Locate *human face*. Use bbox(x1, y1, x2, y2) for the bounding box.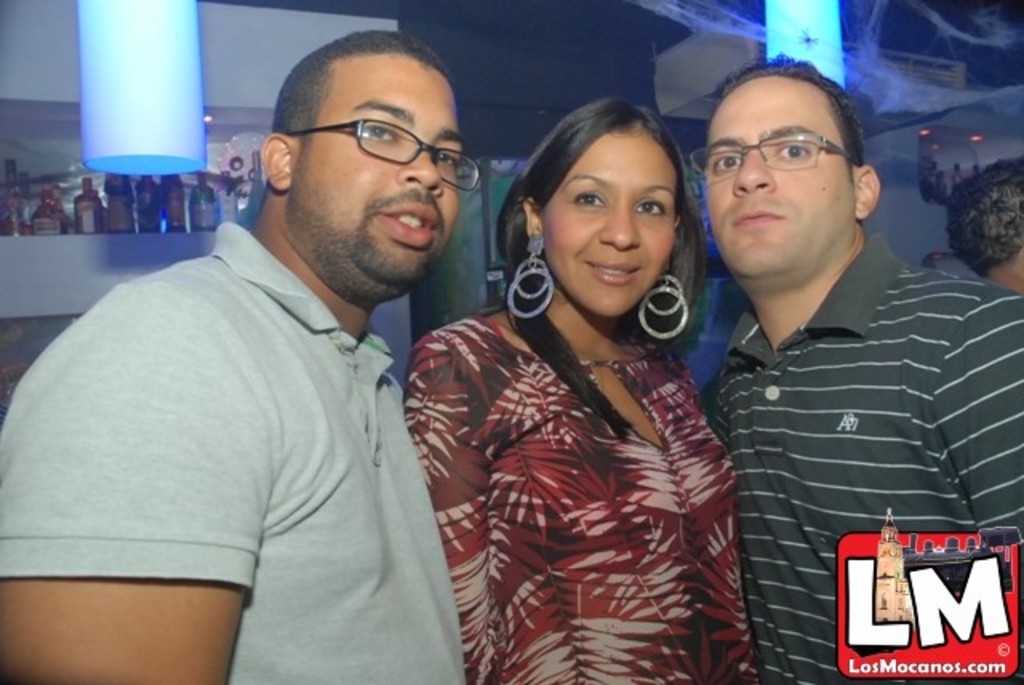
bbox(285, 56, 466, 282).
